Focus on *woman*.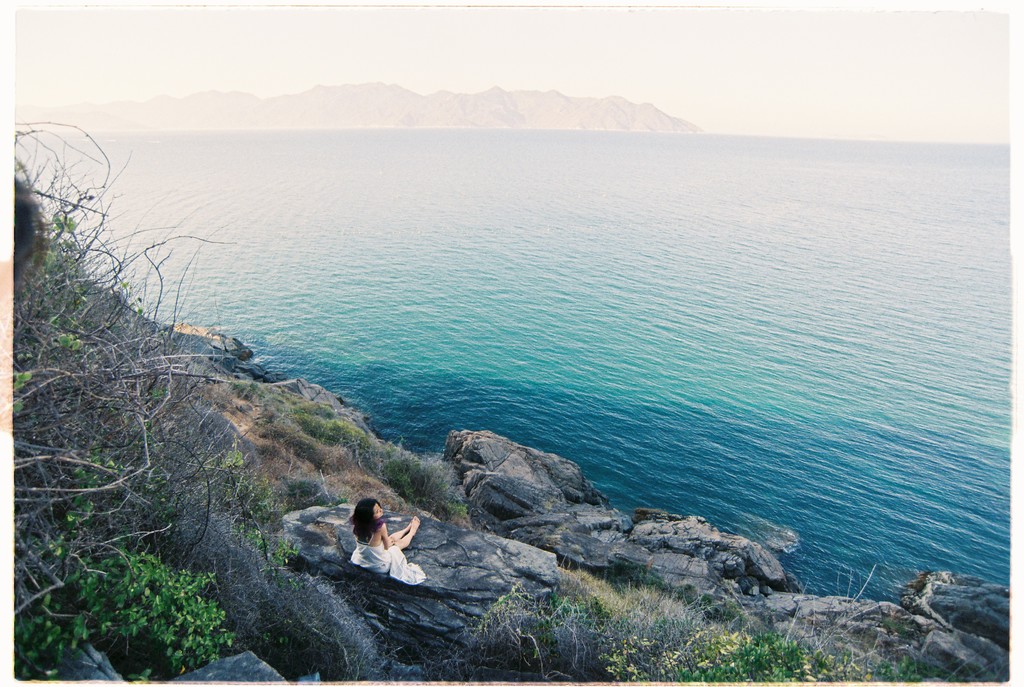
Focused at <bbox>340, 495, 431, 583</bbox>.
